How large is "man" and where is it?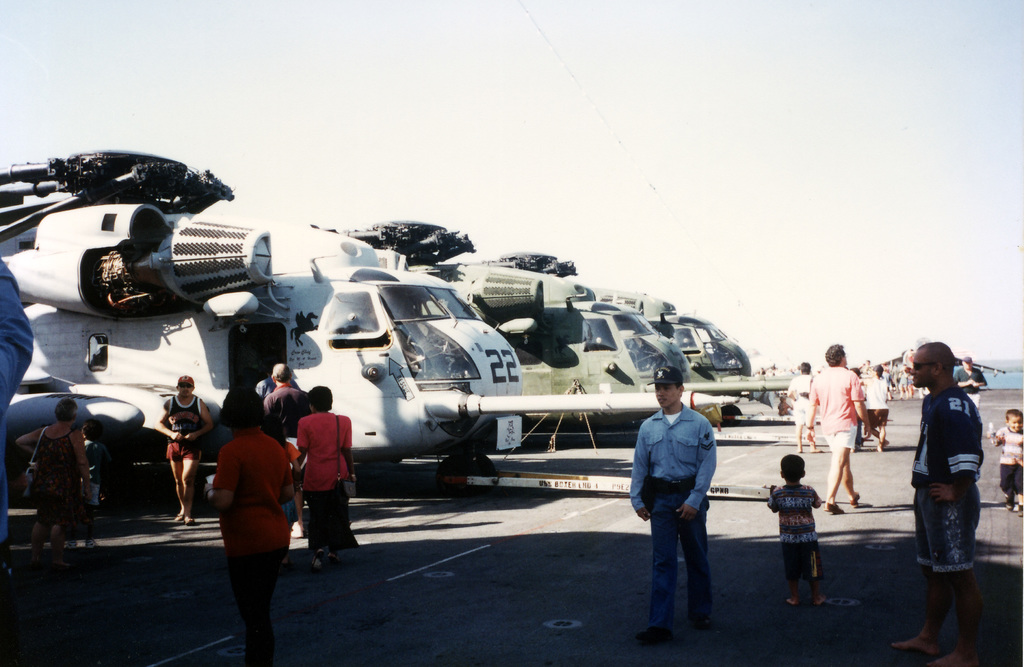
Bounding box: {"left": 265, "top": 361, "right": 312, "bottom": 535}.
